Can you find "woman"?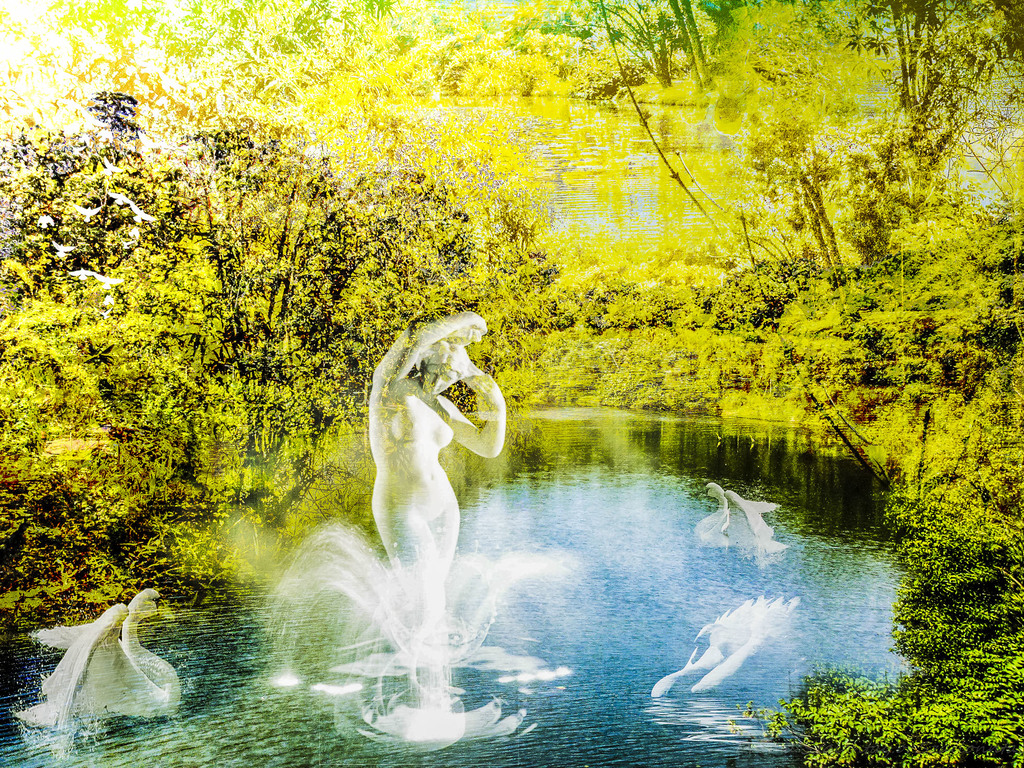
Yes, bounding box: box=[366, 312, 510, 714].
